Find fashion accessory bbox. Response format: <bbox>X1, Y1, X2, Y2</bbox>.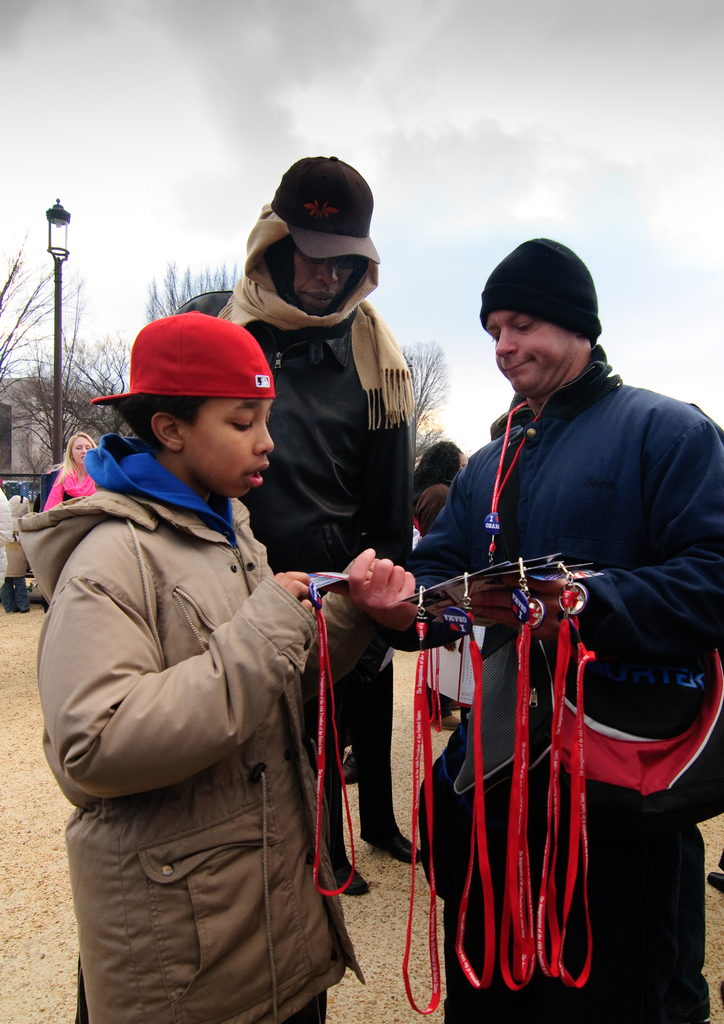
<bbox>388, 837, 421, 865</bbox>.
